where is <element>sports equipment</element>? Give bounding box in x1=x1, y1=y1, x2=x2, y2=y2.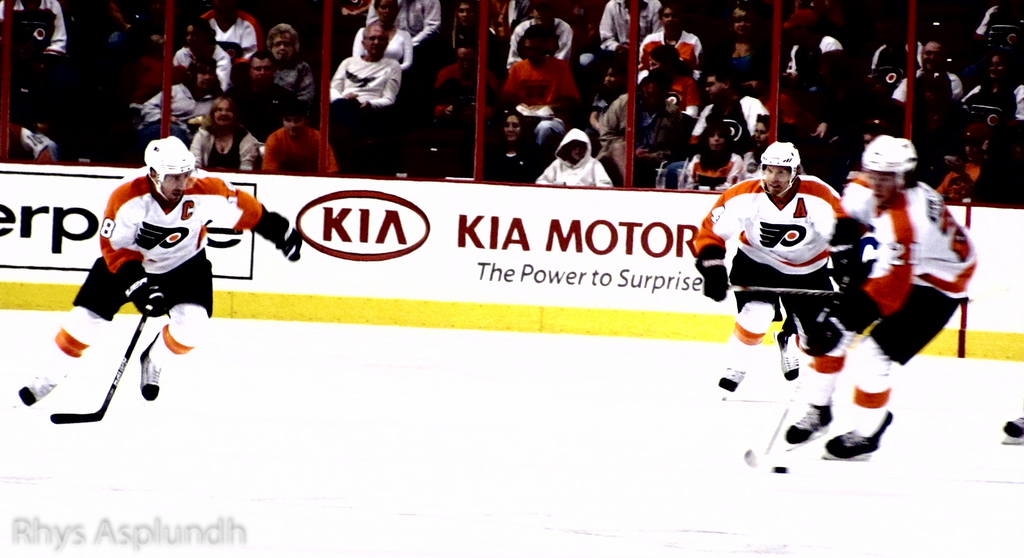
x1=9, y1=374, x2=70, y2=409.
